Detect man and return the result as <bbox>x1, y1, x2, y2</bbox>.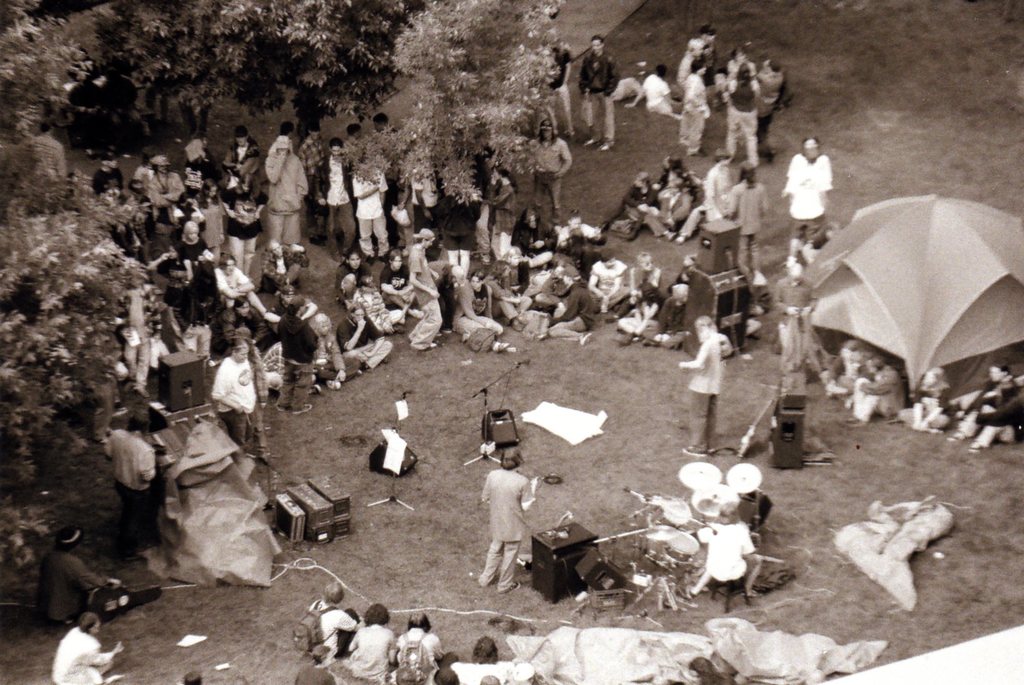
<bbox>89, 150, 134, 248</bbox>.
